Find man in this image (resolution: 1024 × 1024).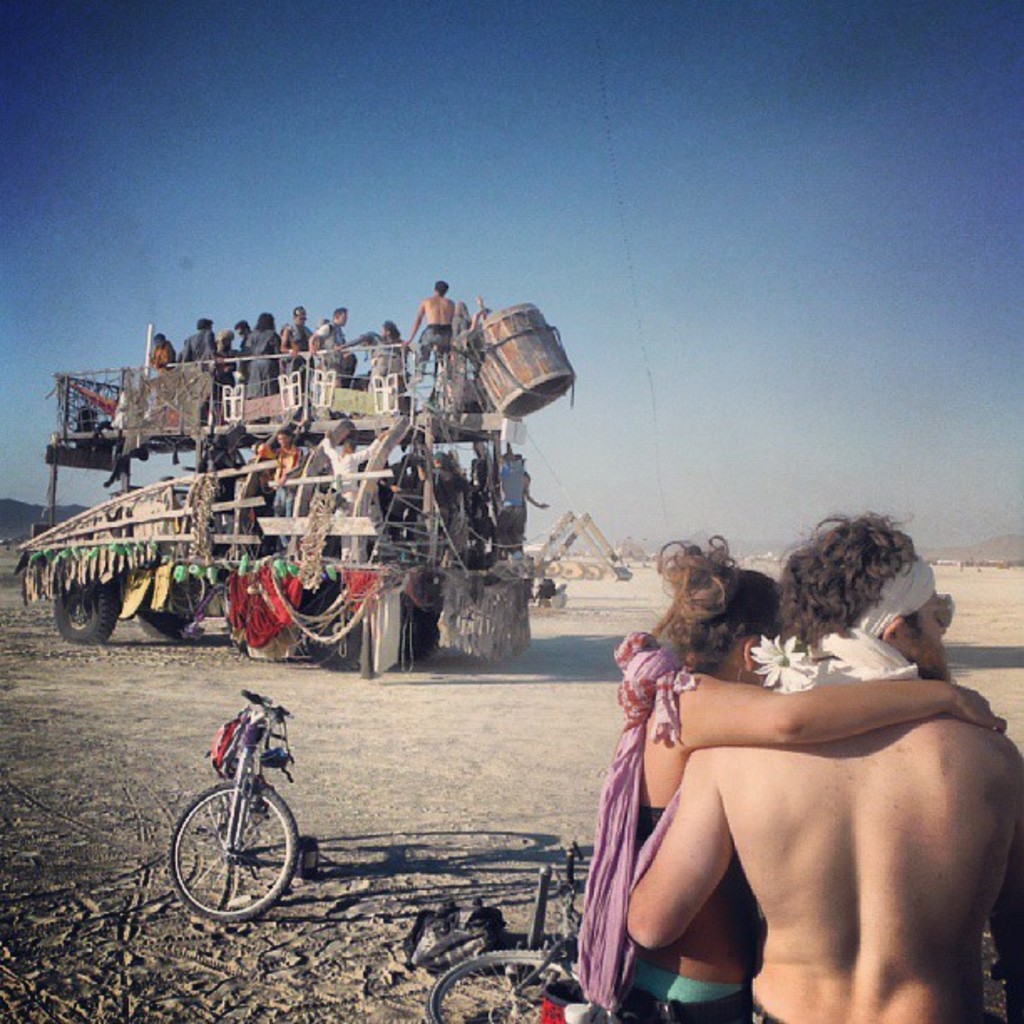
(231,318,254,375).
